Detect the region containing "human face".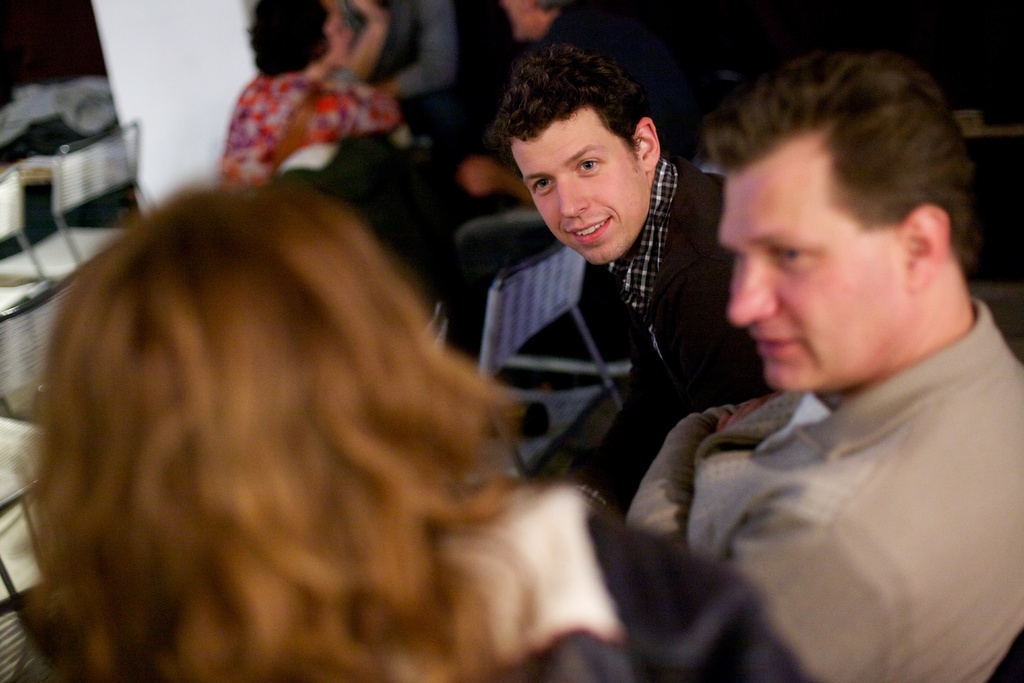
(left=510, top=109, right=645, bottom=263).
